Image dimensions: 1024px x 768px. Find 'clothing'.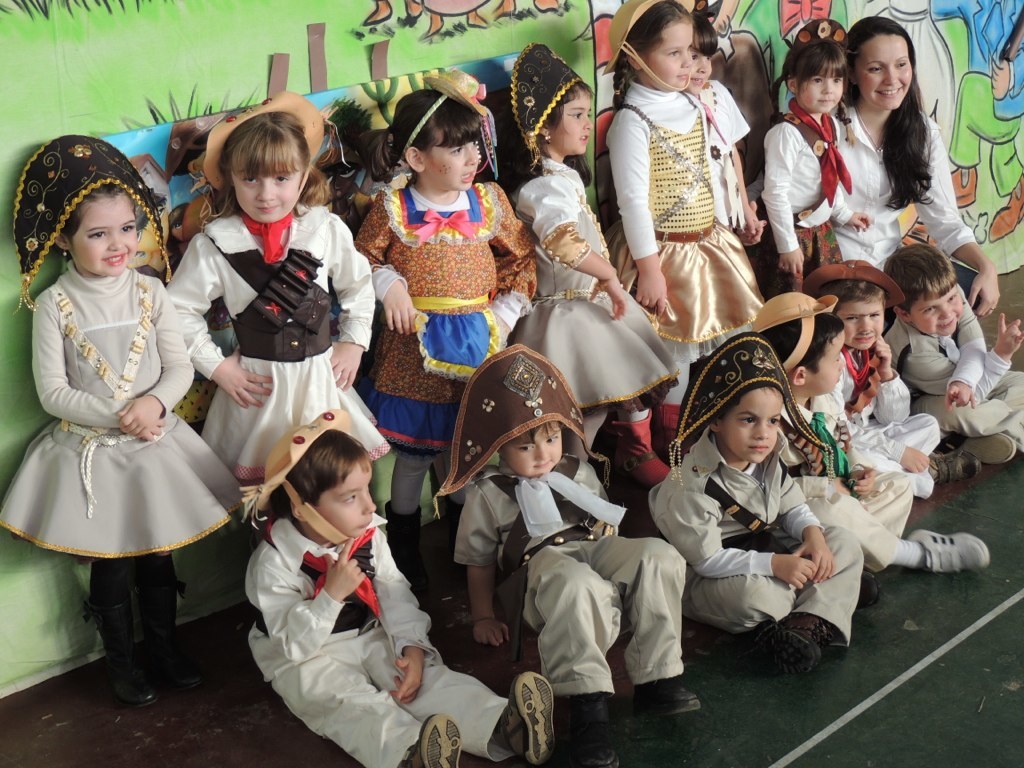
BBox(883, 286, 1017, 418).
